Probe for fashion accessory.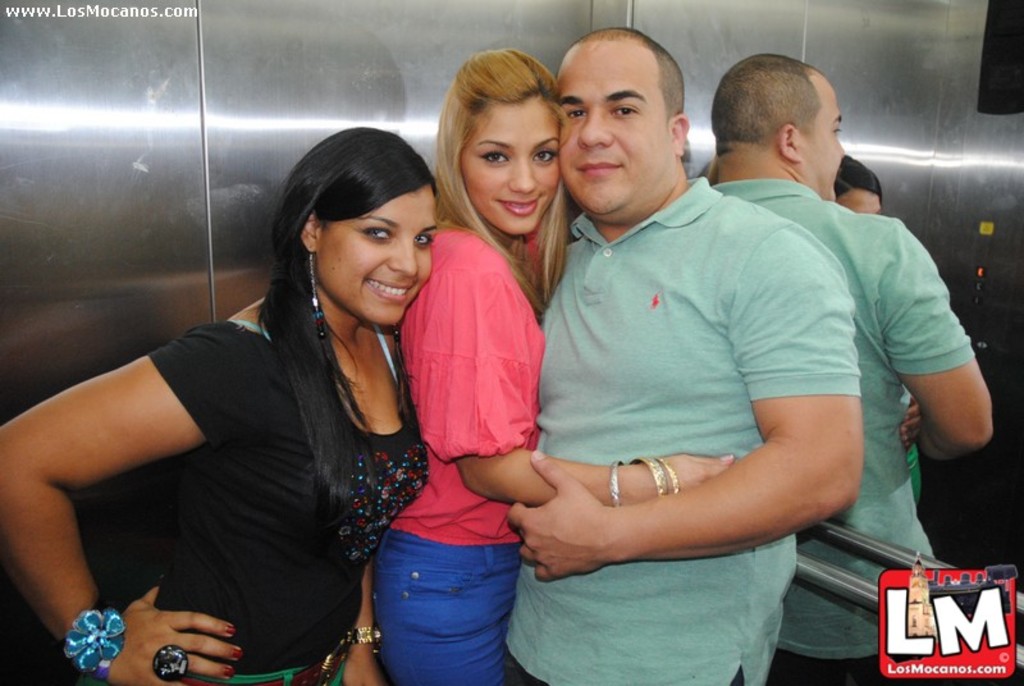
Probe result: detection(608, 462, 620, 507).
